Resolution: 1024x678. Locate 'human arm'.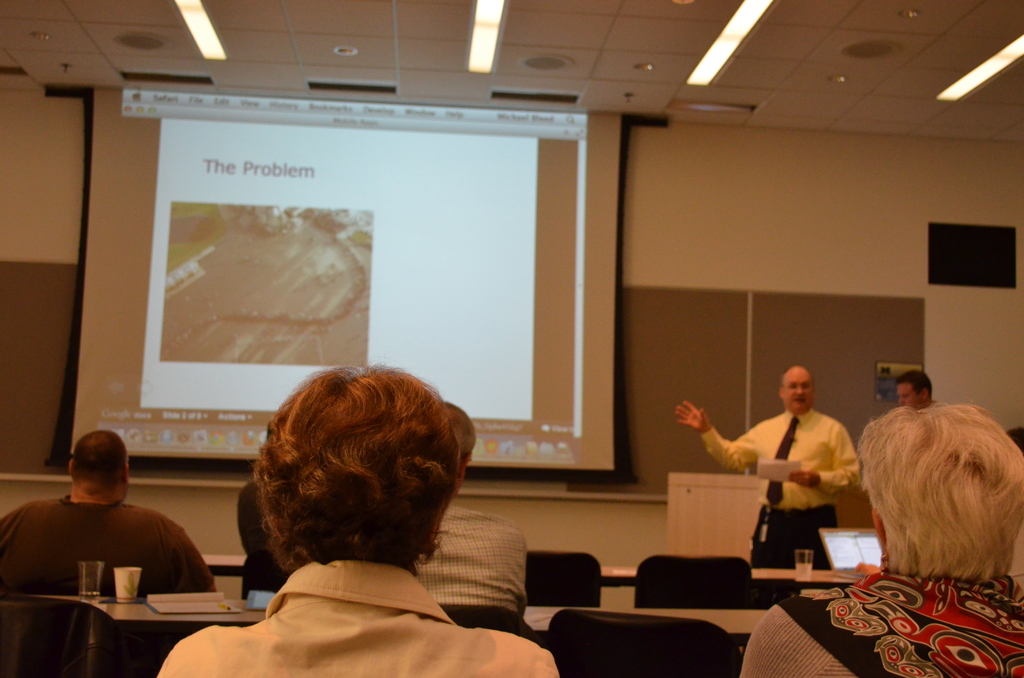
x1=669, y1=409, x2=744, y2=475.
